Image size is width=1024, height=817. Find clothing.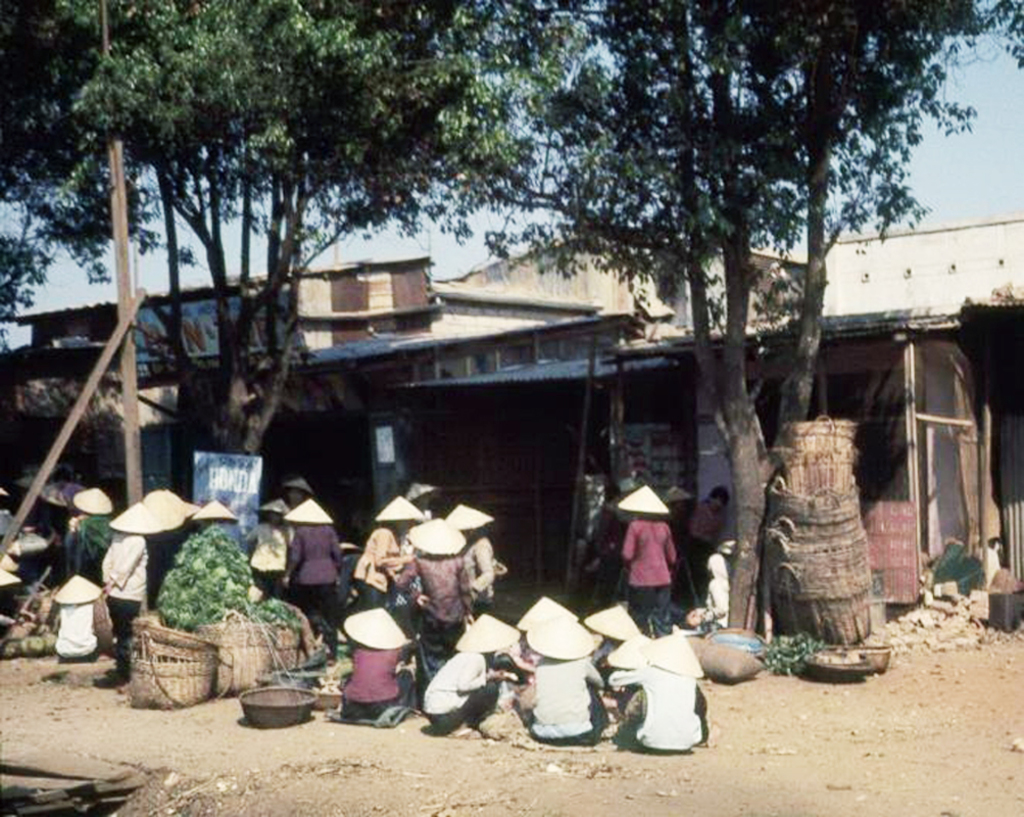
box=[404, 552, 475, 652].
